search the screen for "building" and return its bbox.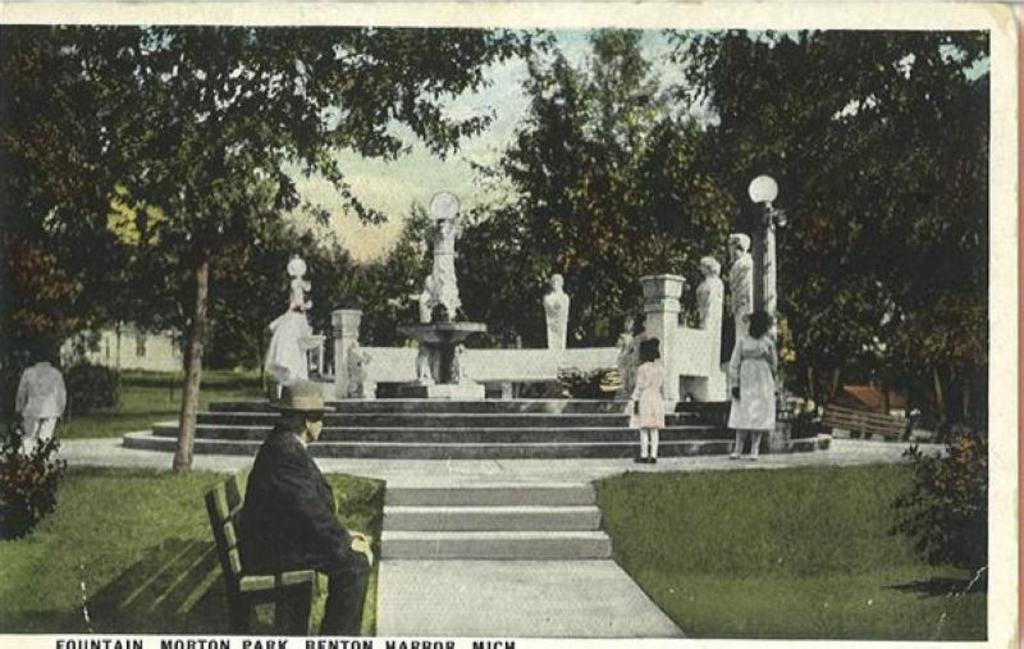
Found: <box>44,179,193,374</box>.
